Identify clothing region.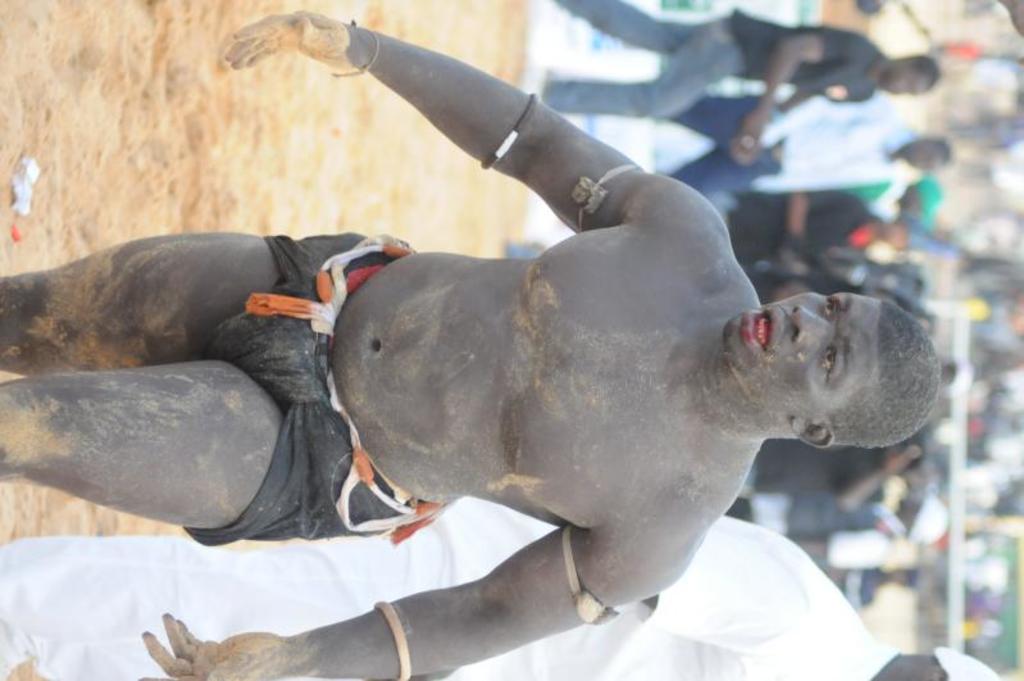
Region: rect(0, 498, 904, 680).
